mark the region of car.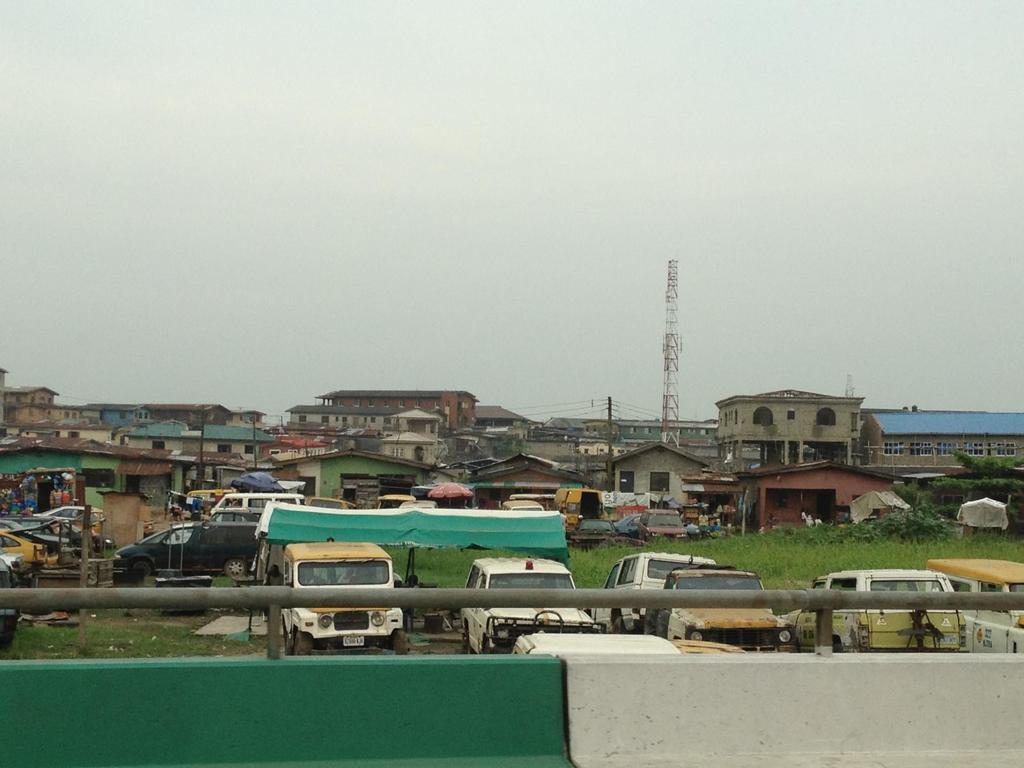
Region: bbox(104, 520, 269, 588).
